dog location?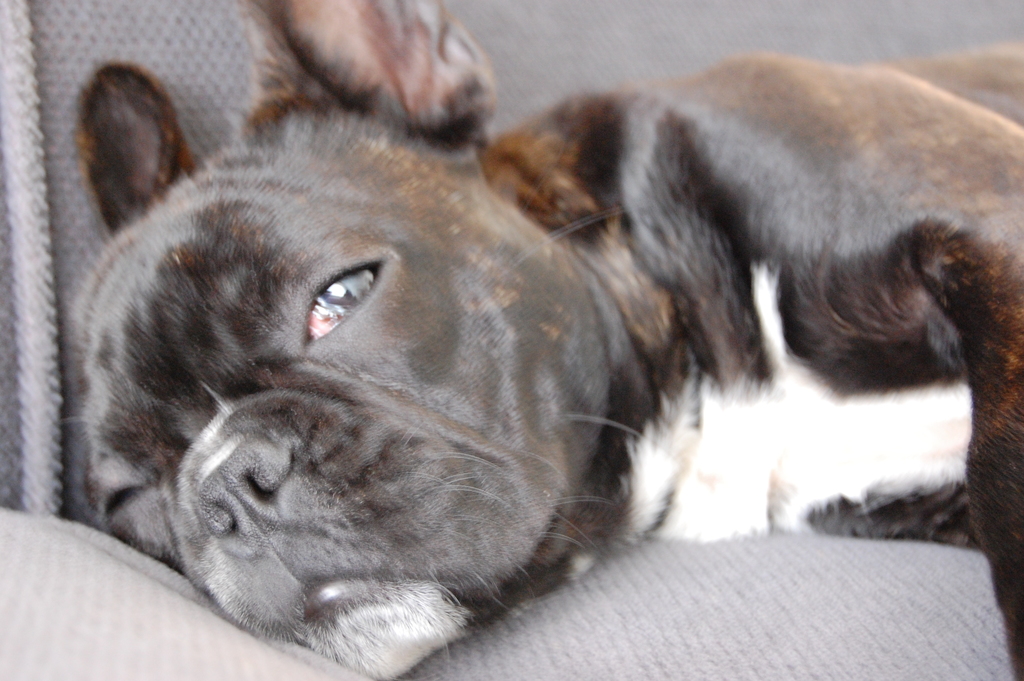
l=73, t=0, r=1023, b=680
